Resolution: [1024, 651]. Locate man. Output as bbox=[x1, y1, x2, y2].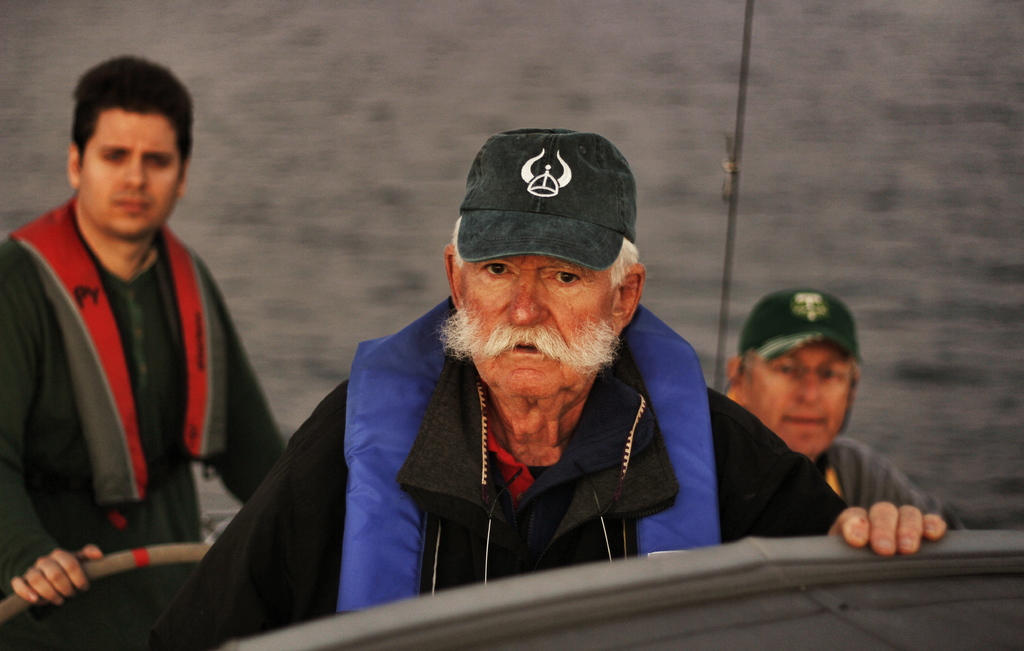
bbox=[0, 52, 290, 607].
